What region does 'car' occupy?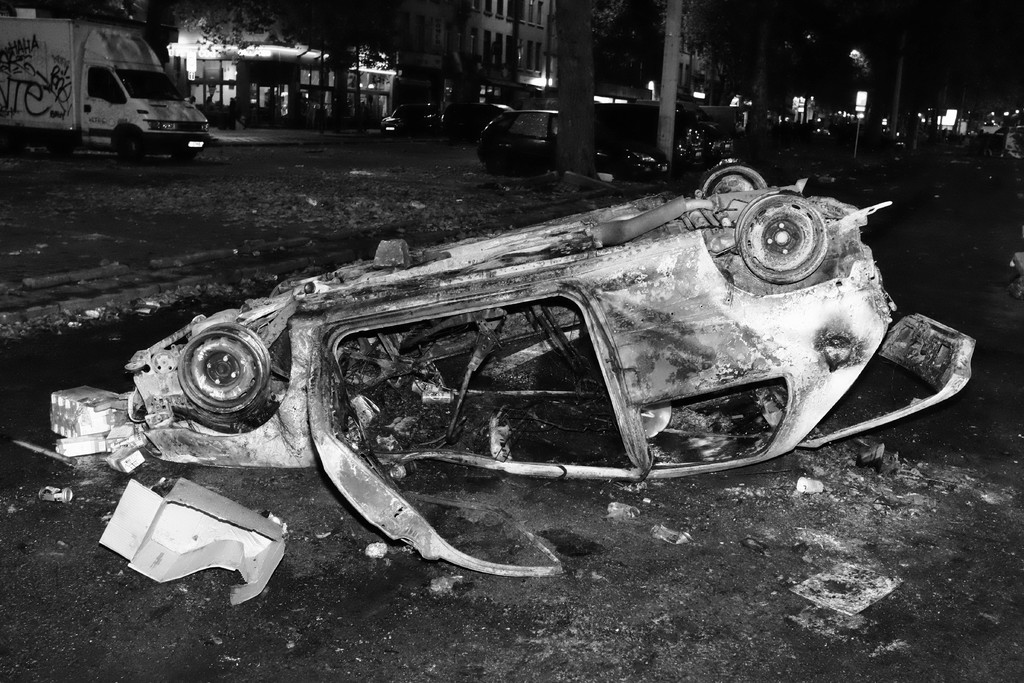
box=[104, 154, 975, 588].
